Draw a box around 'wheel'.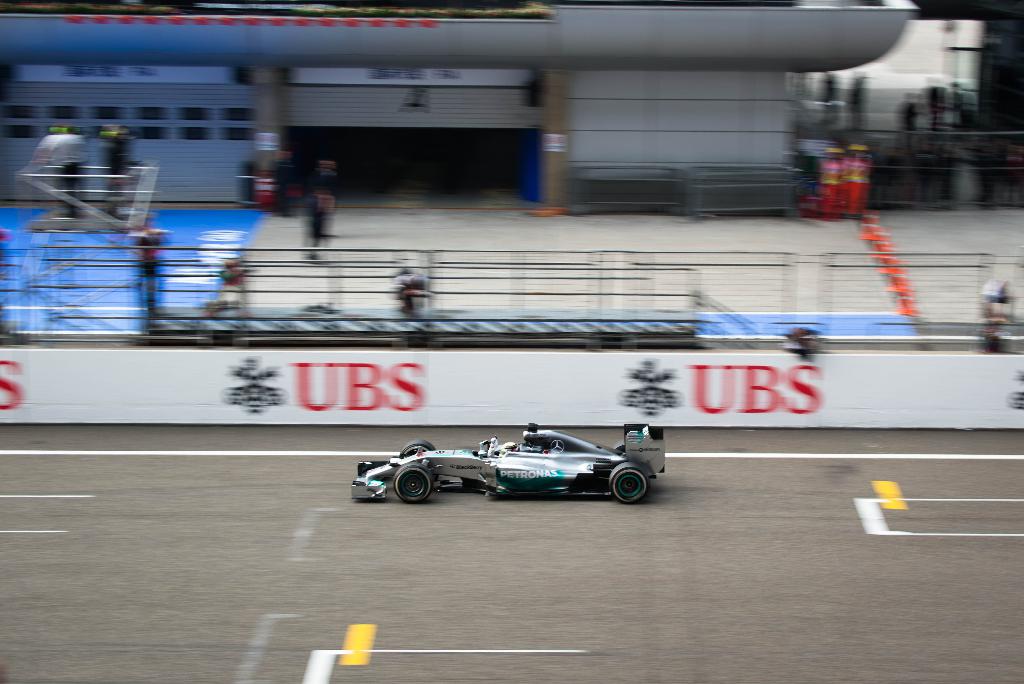
394:466:435:501.
